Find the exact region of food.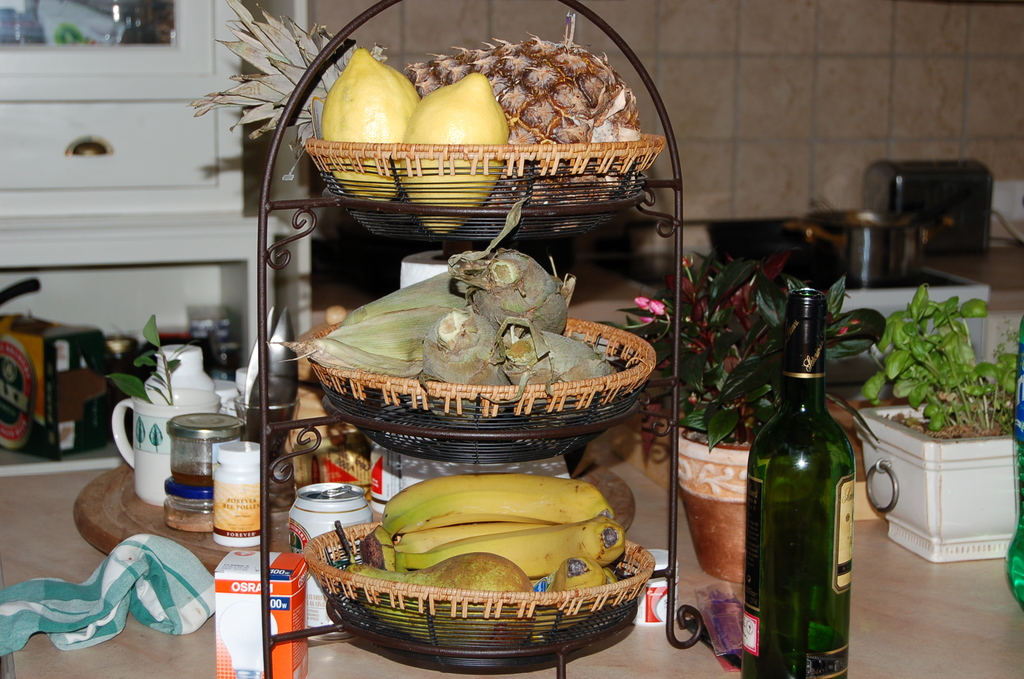
Exact region: 404 33 642 209.
